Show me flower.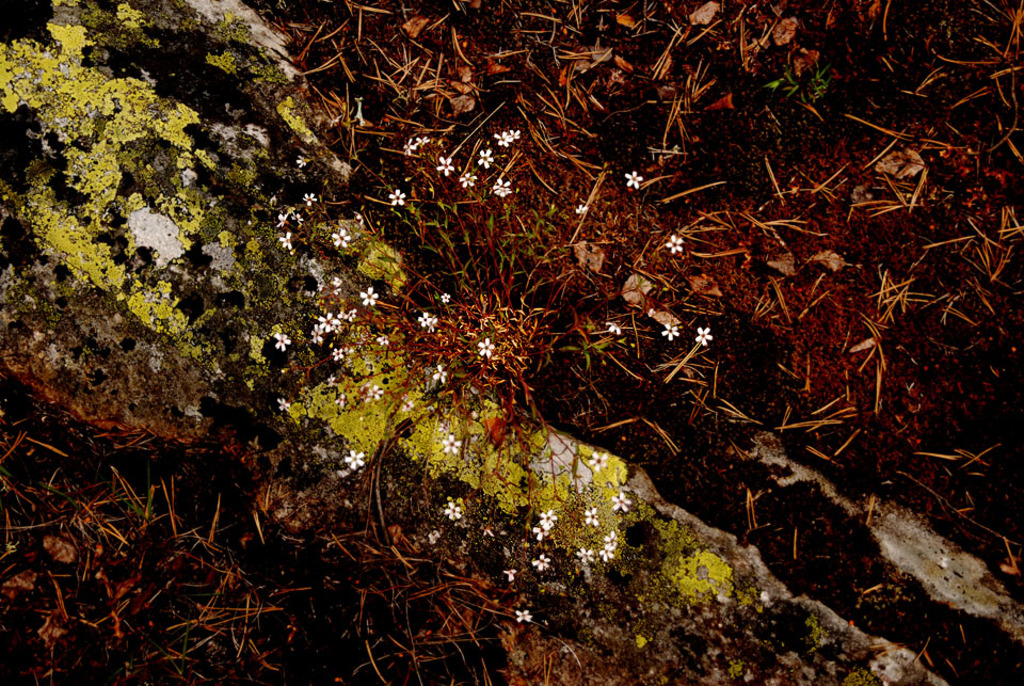
flower is here: [476, 148, 492, 169].
